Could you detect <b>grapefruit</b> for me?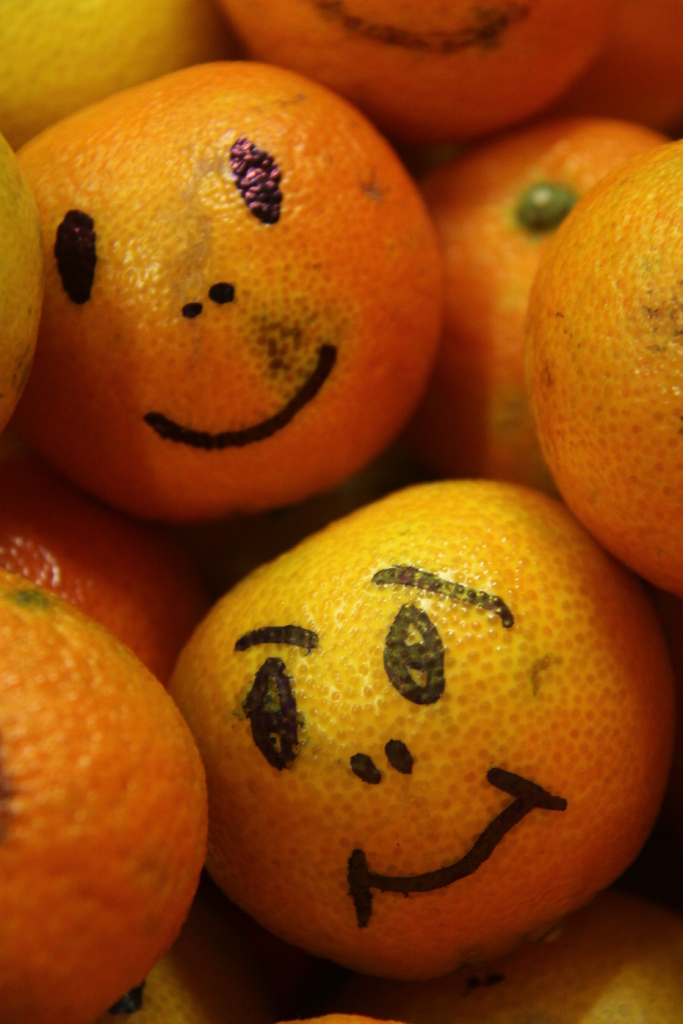
Detection result: BBox(163, 471, 680, 990).
